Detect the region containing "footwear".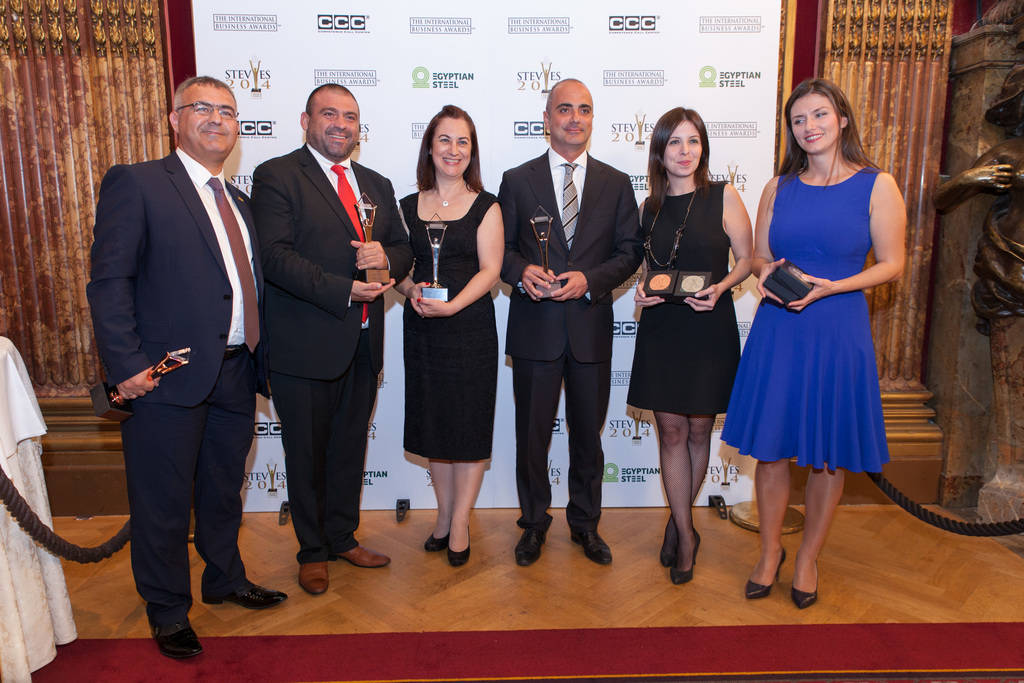
(425, 531, 451, 551).
